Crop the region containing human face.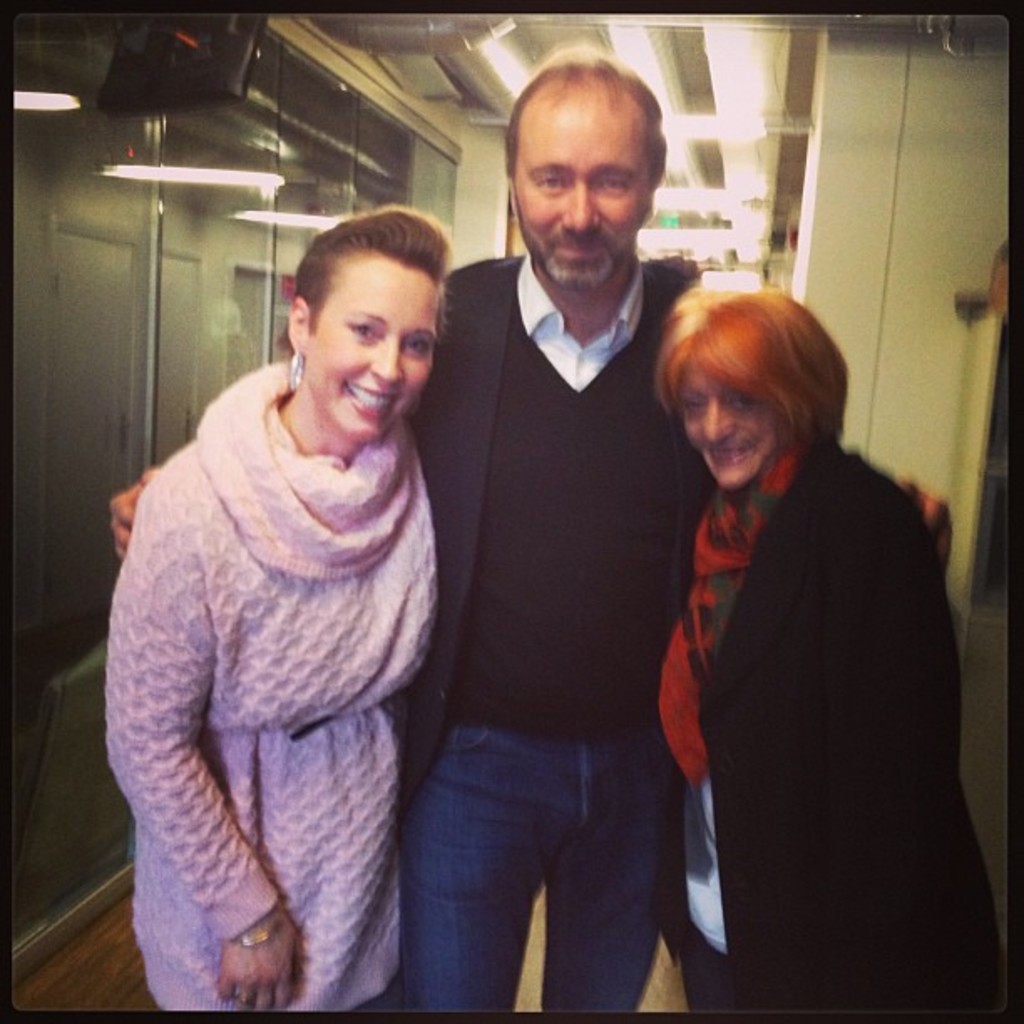
Crop region: 679,368,773,490.
